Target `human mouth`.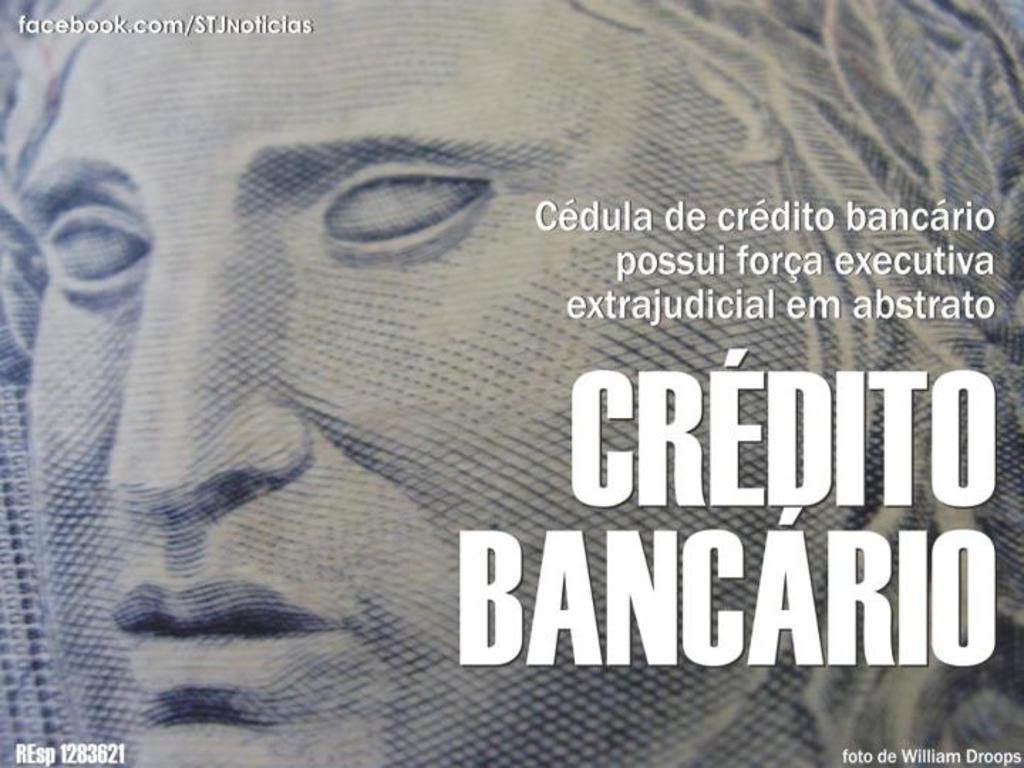
Target region: crop(112, 585, 354, 703).
